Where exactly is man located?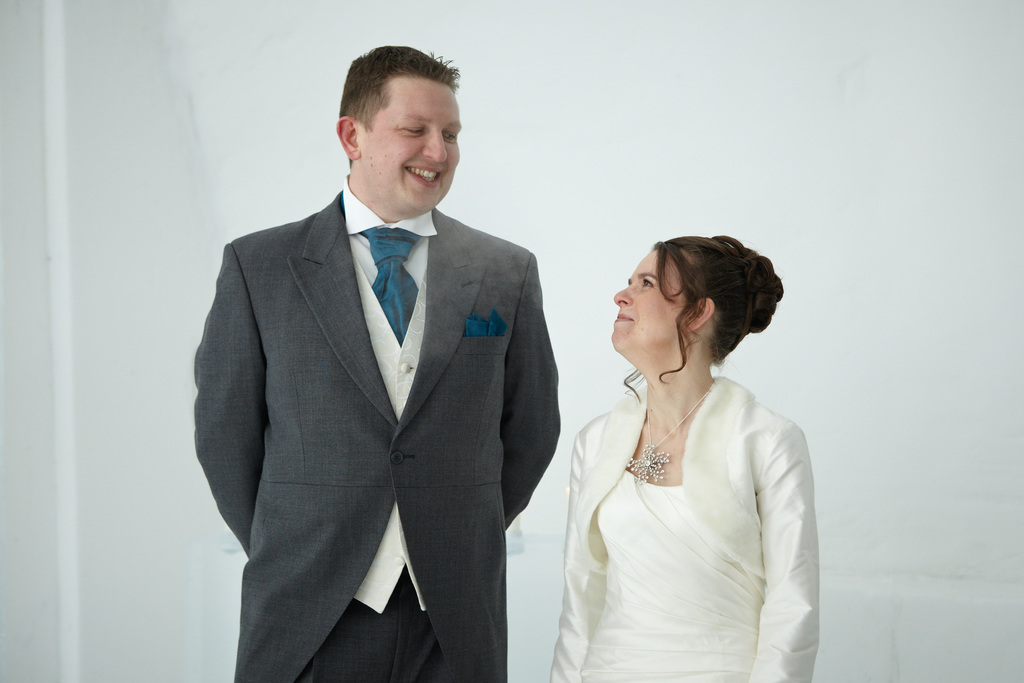
Its bounding box is left=189, top=38, right=577, bottom=677.
